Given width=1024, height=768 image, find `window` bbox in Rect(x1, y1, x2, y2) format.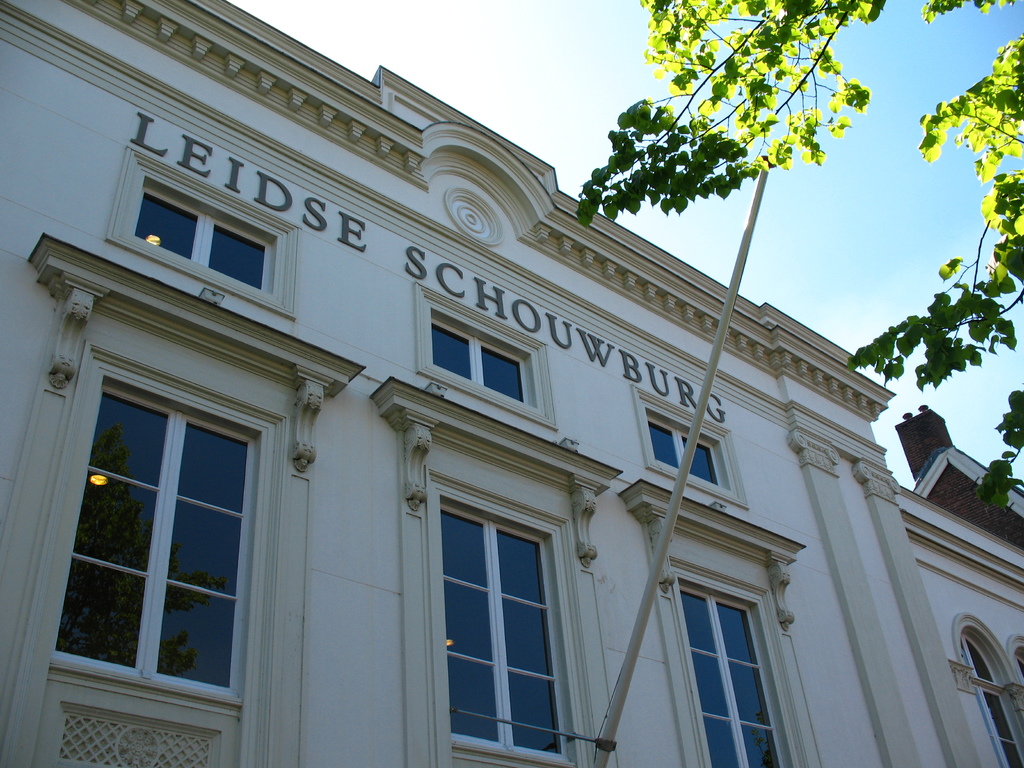
Rect(136, 193, 269, 288).
